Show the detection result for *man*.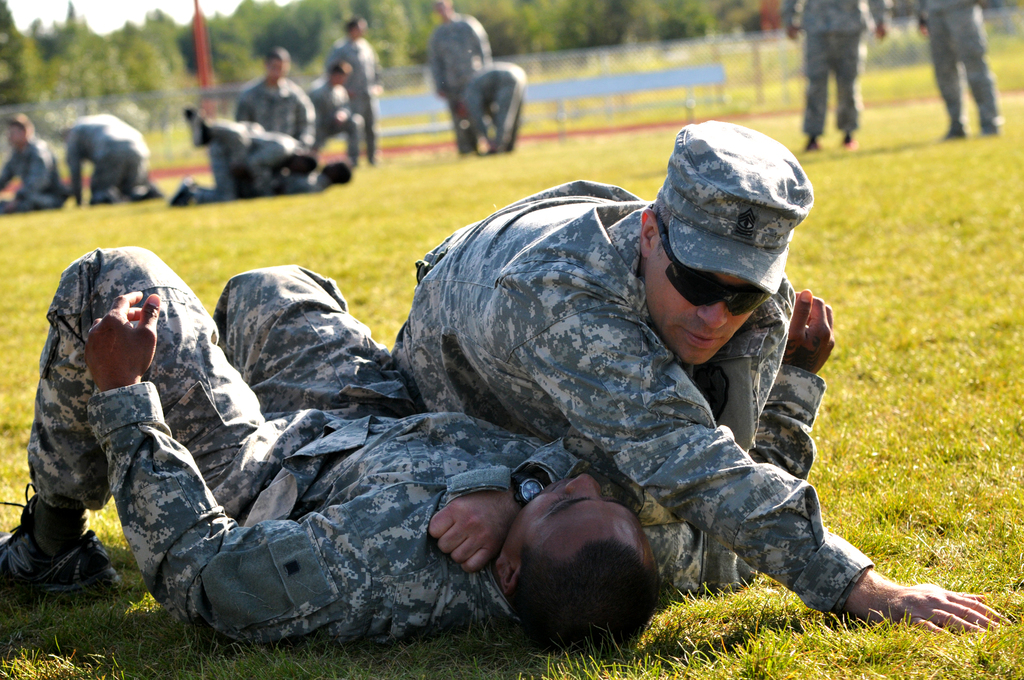
left=387, top=114, right=1018, bottom=647.
